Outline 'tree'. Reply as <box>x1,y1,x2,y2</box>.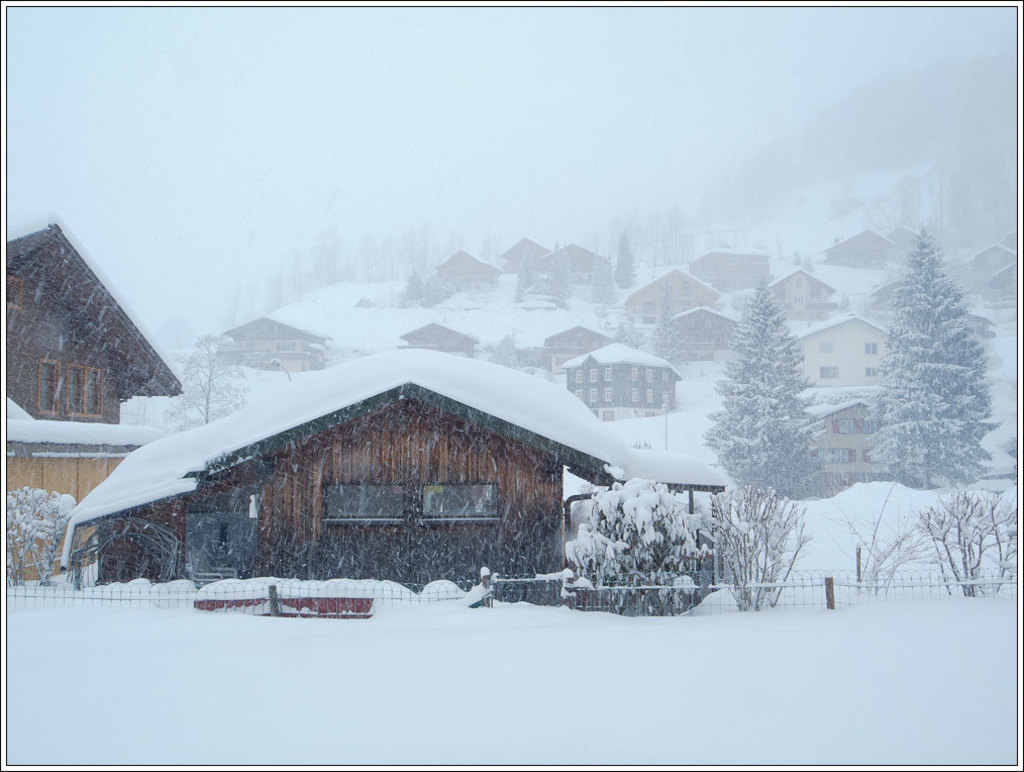
<box>400,267,452,309</box>.
